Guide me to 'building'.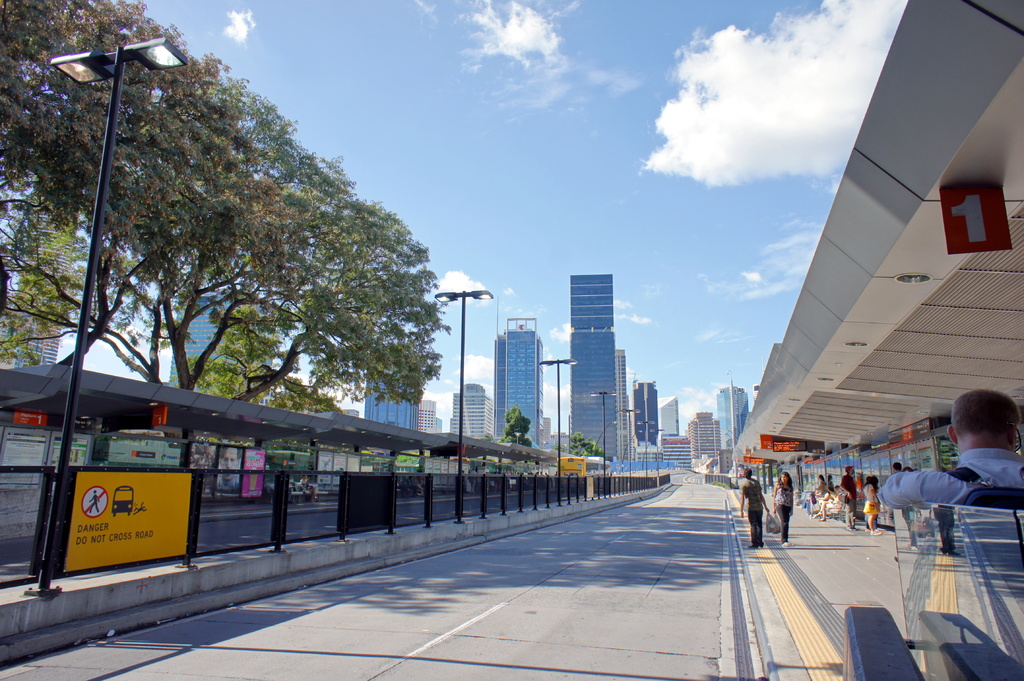
Guidance: 345:408:360:419.
